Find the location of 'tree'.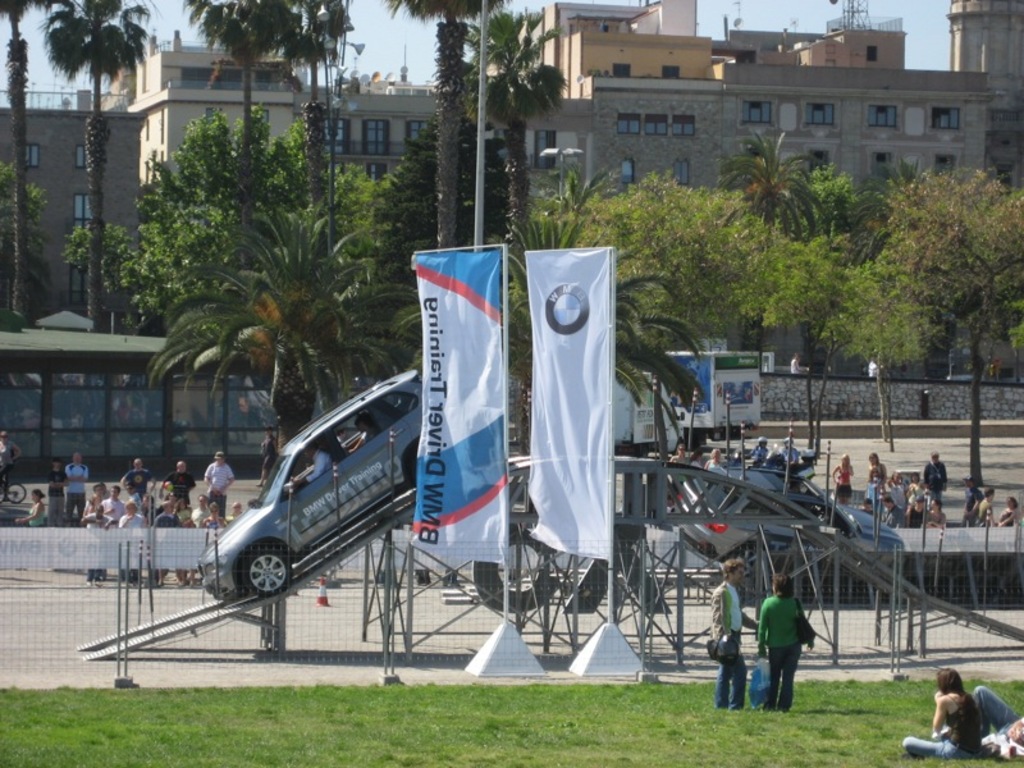
Location: locate(383, 0, 513, 252).
